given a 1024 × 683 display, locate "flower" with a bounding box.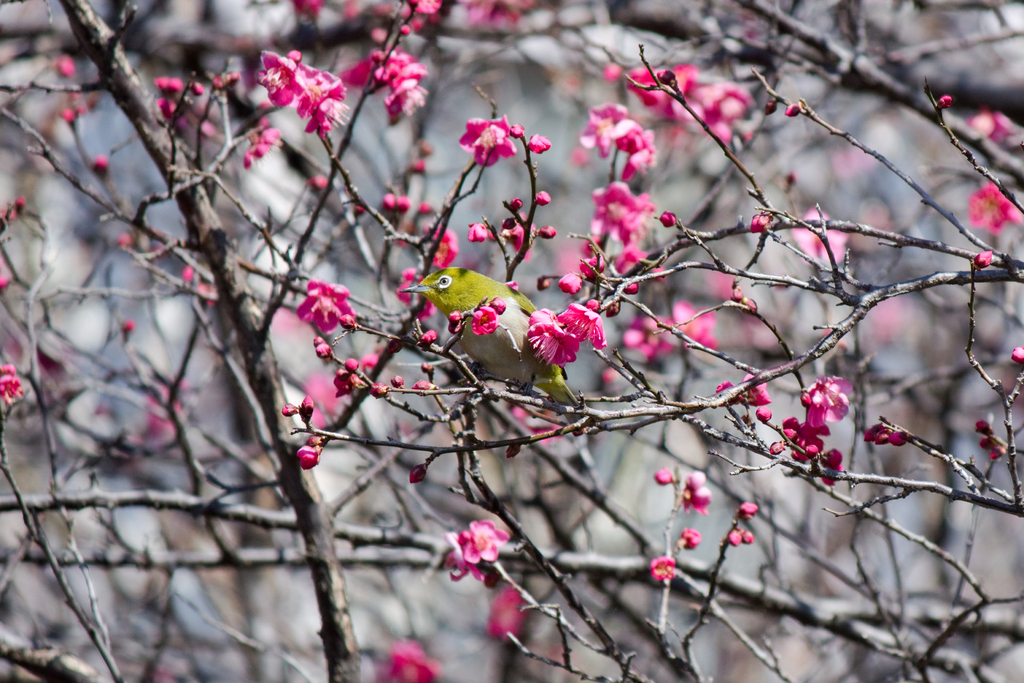
Located: [865, 424, 878, 440].
